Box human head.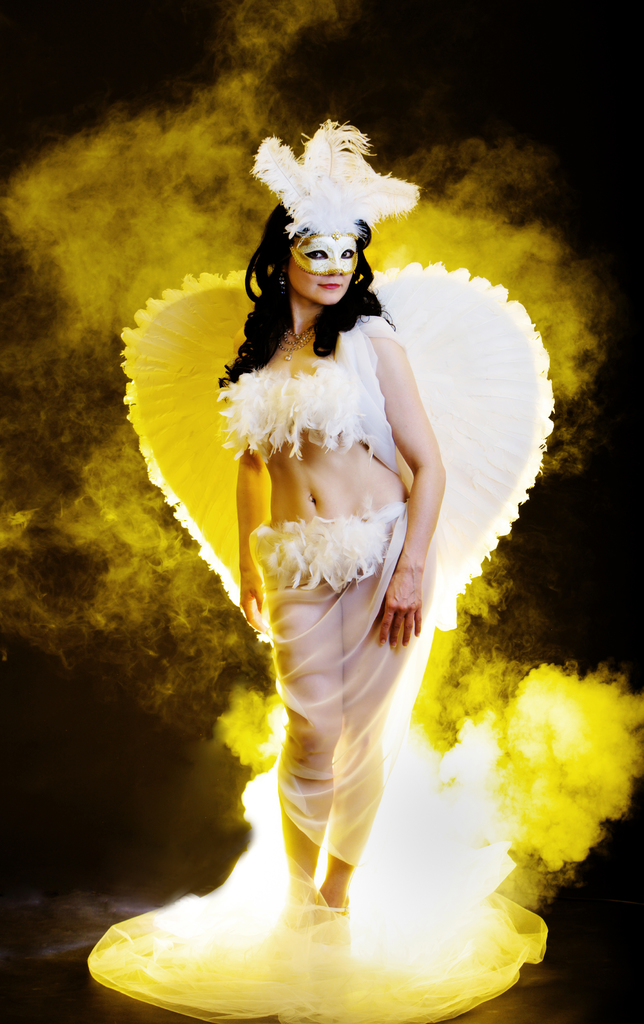
rect(266, 192, 383, 311).
